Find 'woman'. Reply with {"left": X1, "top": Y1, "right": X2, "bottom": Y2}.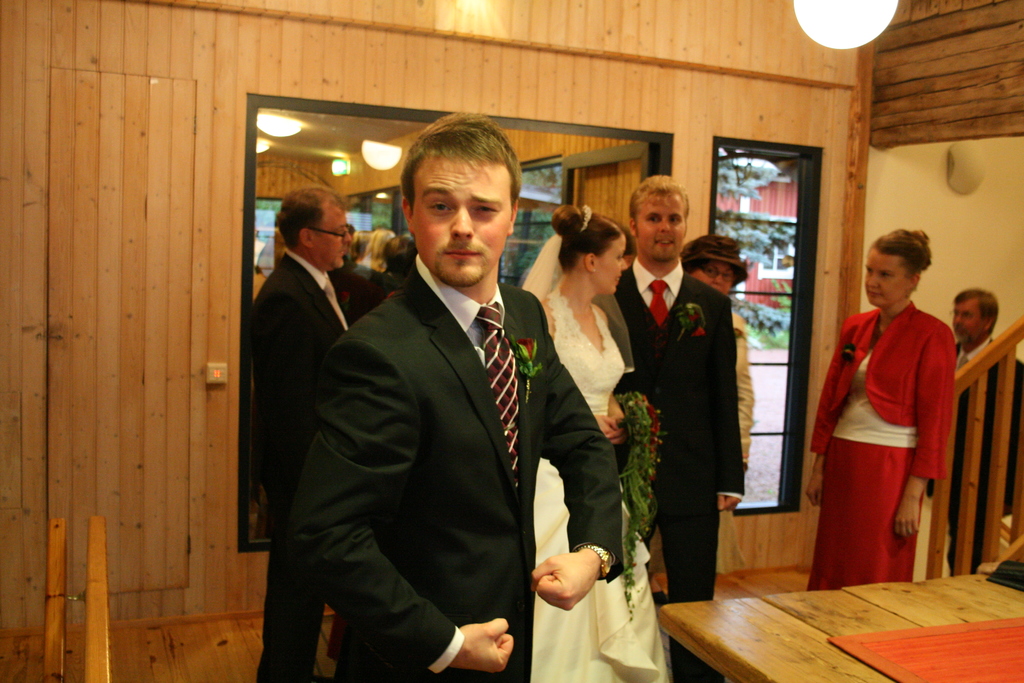
{"left": 803, "top": 229, "right": 957, "bottom": 591}.
